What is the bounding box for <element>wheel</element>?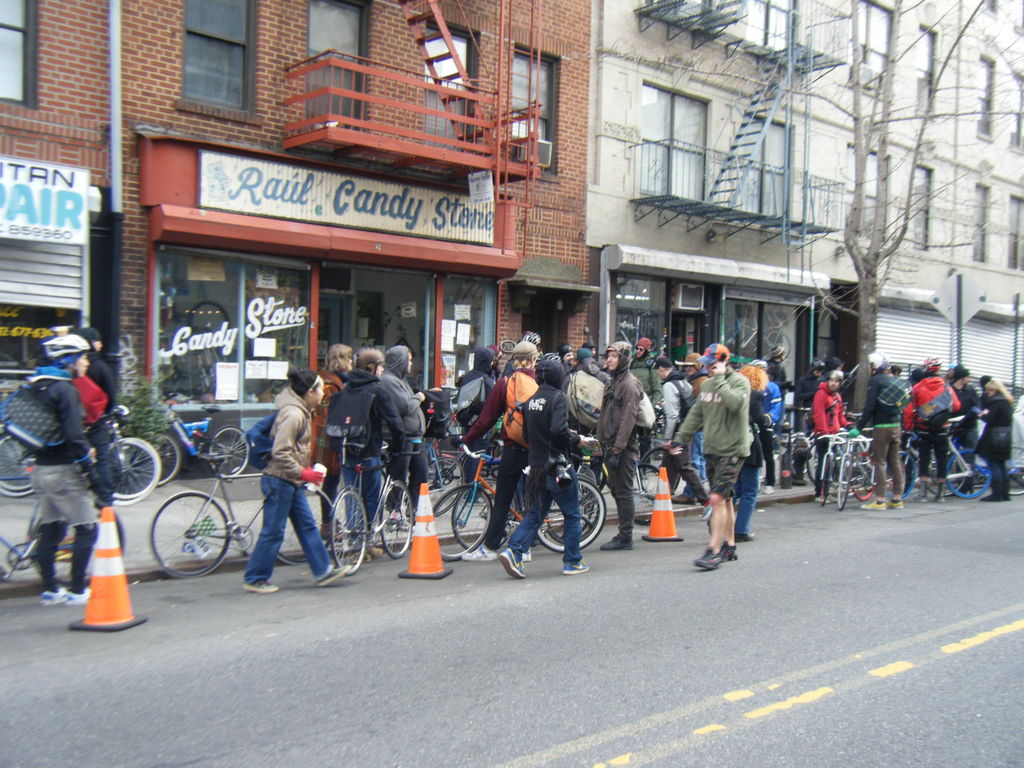
<region>831, 452, 852, 504</region>.
